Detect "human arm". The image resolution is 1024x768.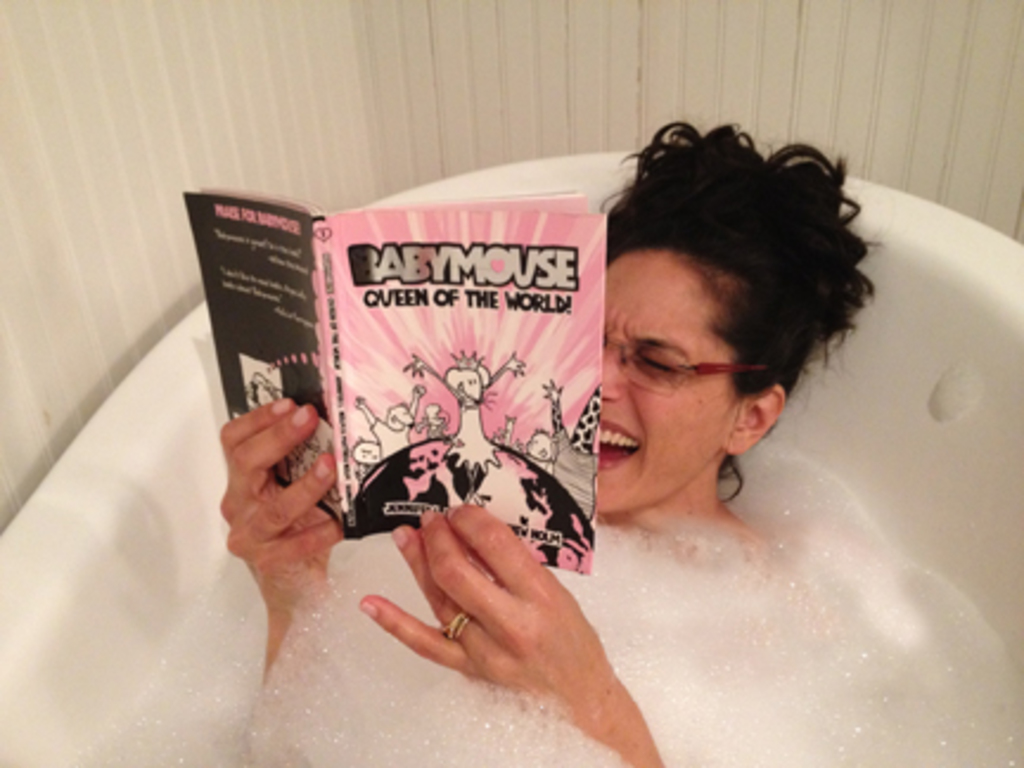
bbox=(213, 393, 365, 687).
